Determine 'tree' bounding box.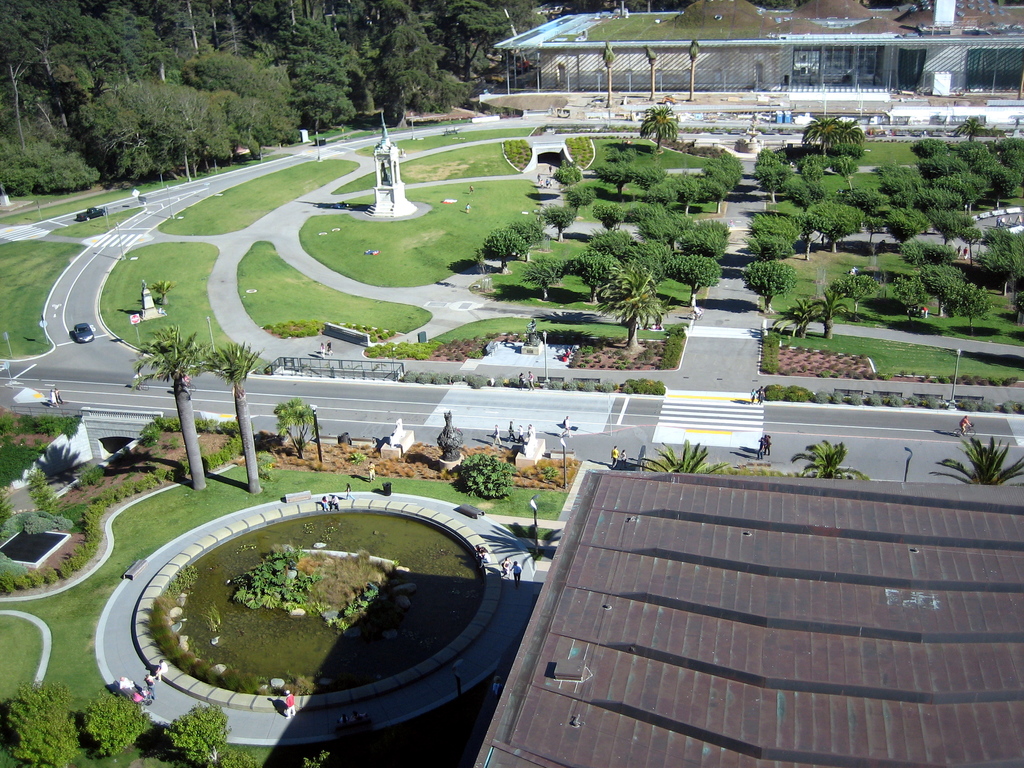
Determined: [left=782, top=172, right=812, bottom=206].
